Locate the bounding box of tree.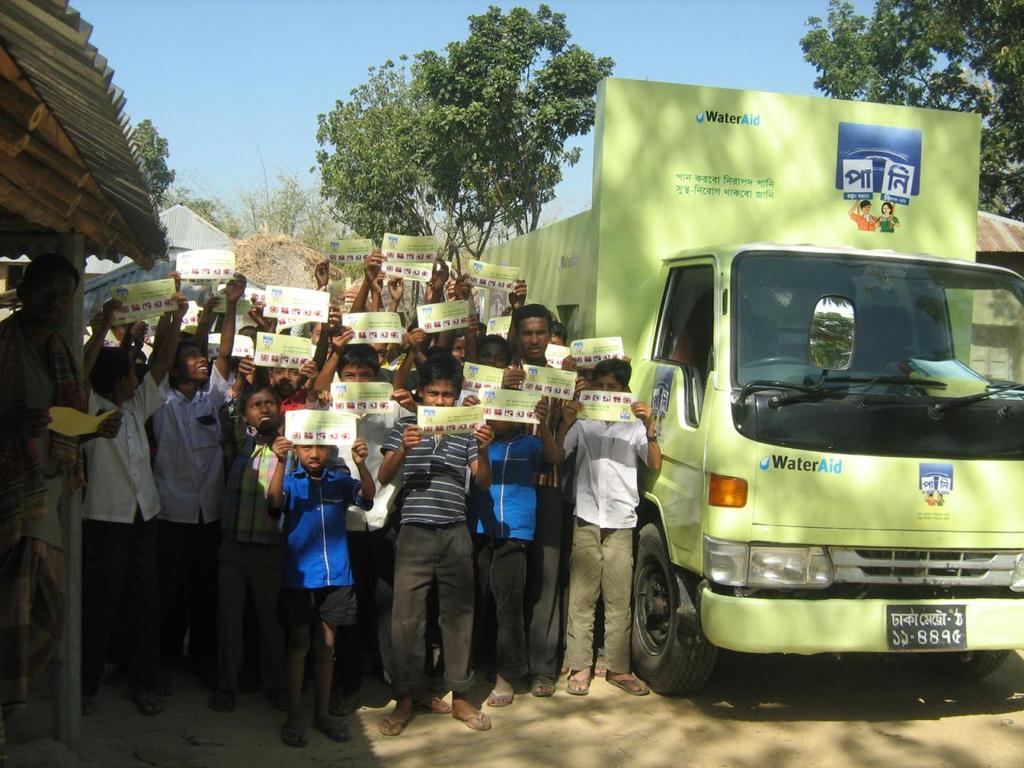
Bounding box: [797, 0, 1023, 223].
